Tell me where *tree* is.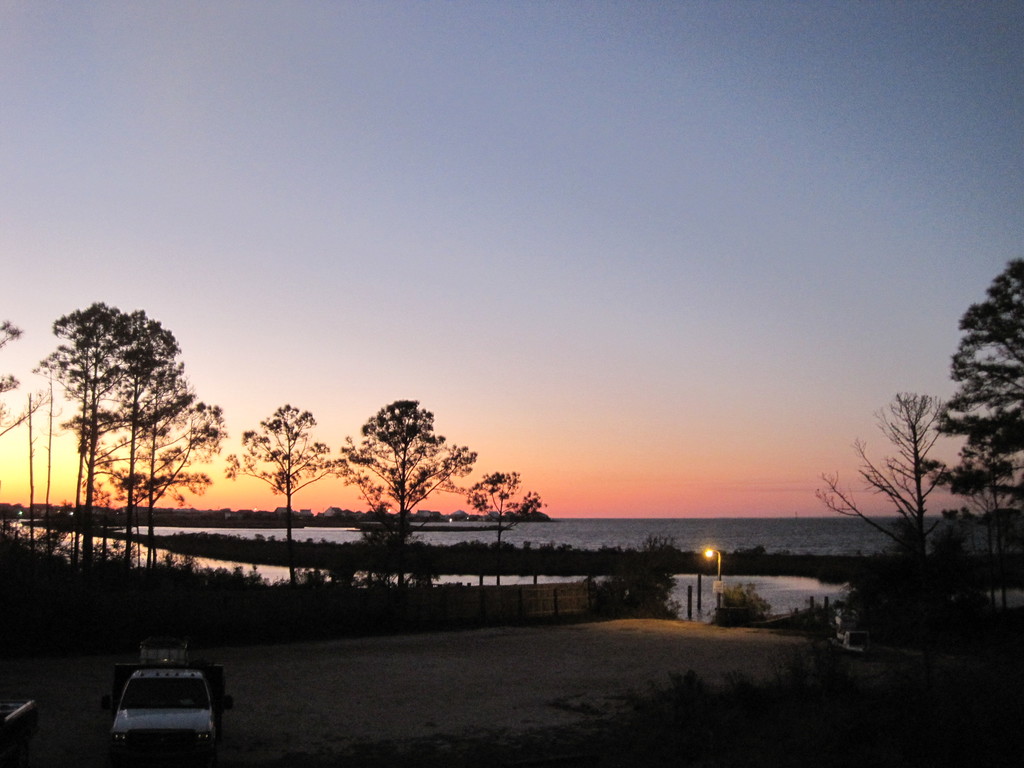
*tree* is at <box>929,257,1023,625</box>.
